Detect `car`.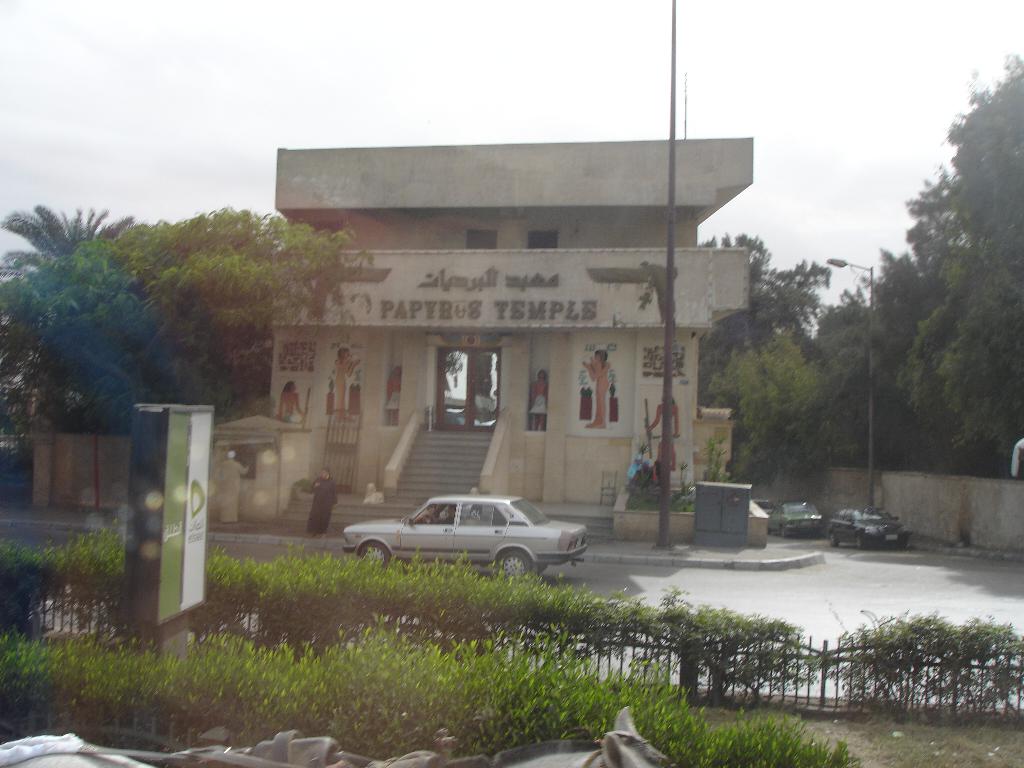
Detected at (left=772, top=501, right=821, bottom=540).
